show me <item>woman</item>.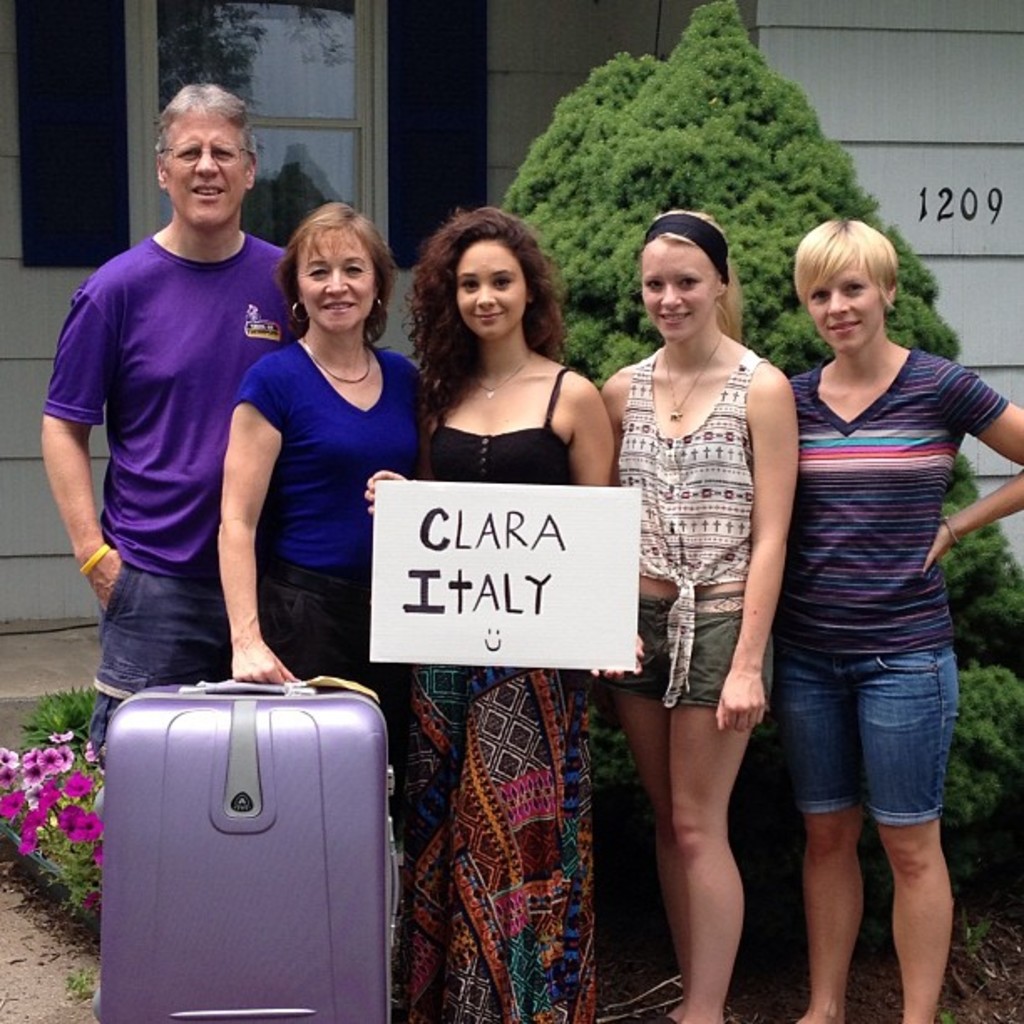
<item>woman</item> is here: (771,214,1022,1022).
